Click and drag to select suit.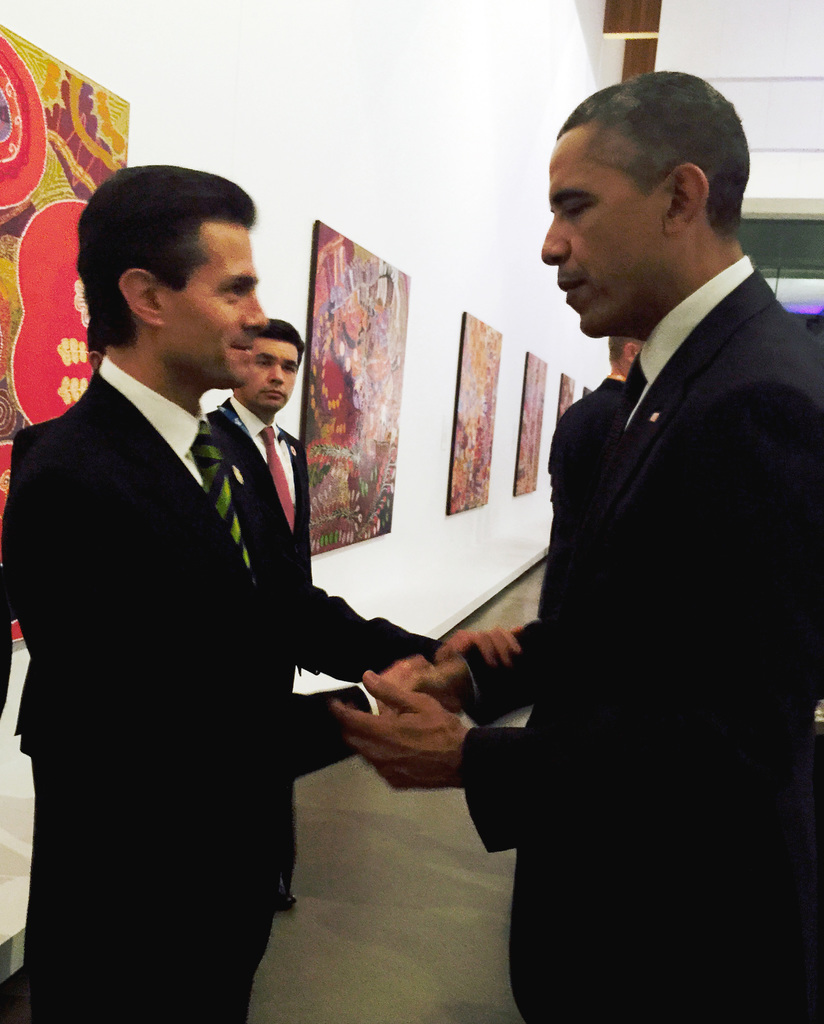
Selection: <box>547,374,618,503</box>.
